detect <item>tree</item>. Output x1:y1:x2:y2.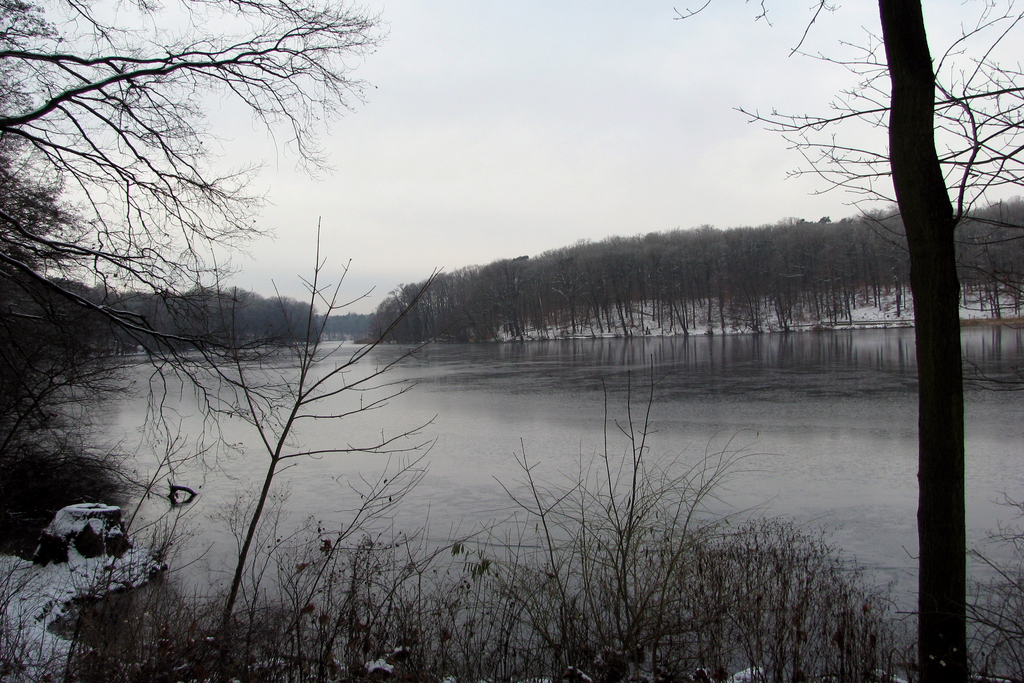
881:0:968:682.
